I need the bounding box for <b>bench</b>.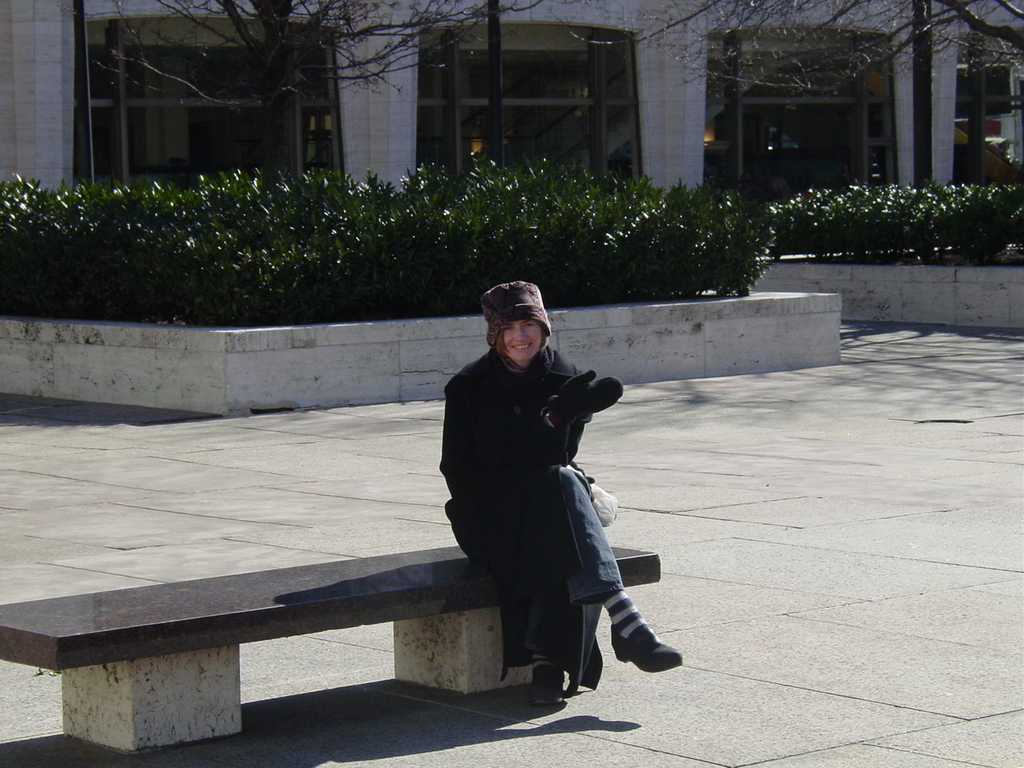
Here it is: 0,543,659,752.
